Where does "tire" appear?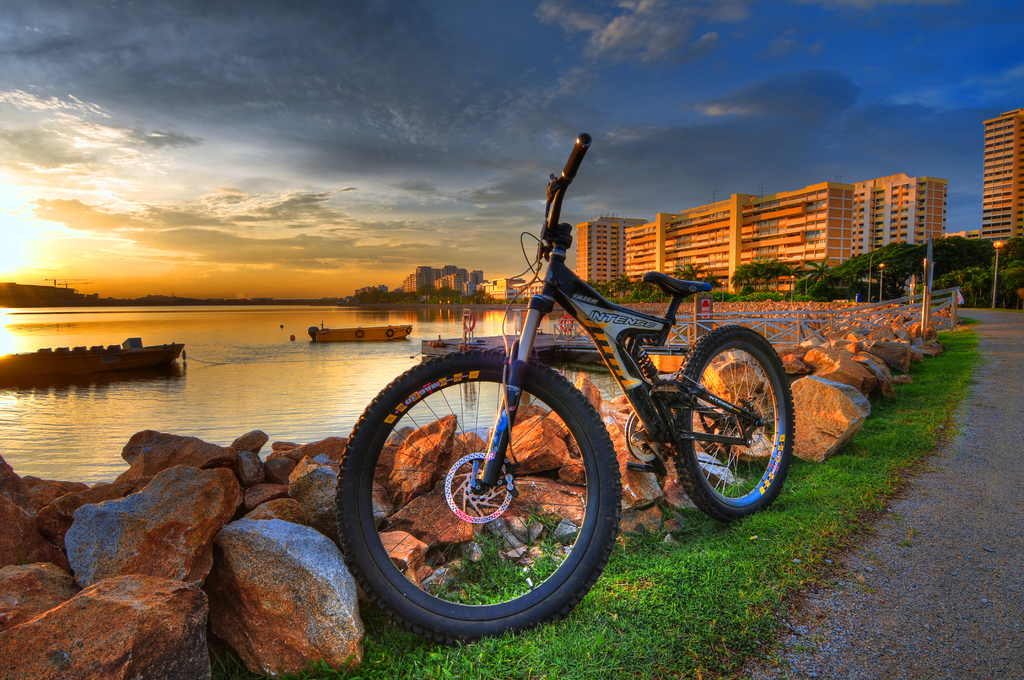
Appears at [667,327,797,522].
